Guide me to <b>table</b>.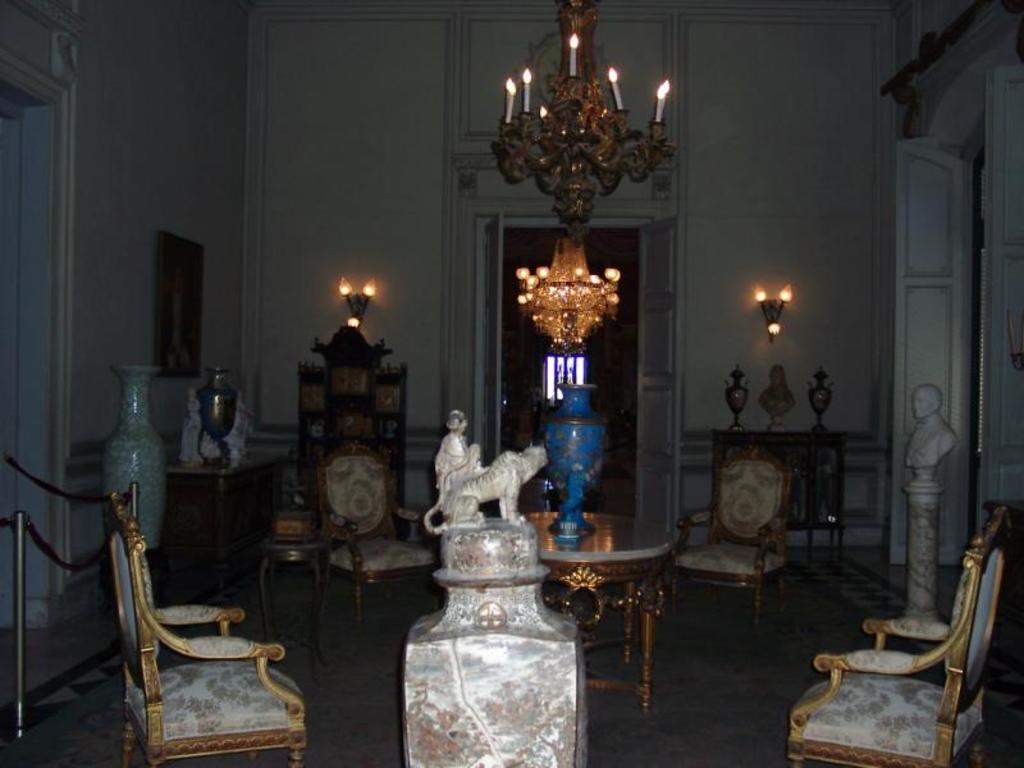
Guidance: [left=710, top=425, right=849, bottom=550].
